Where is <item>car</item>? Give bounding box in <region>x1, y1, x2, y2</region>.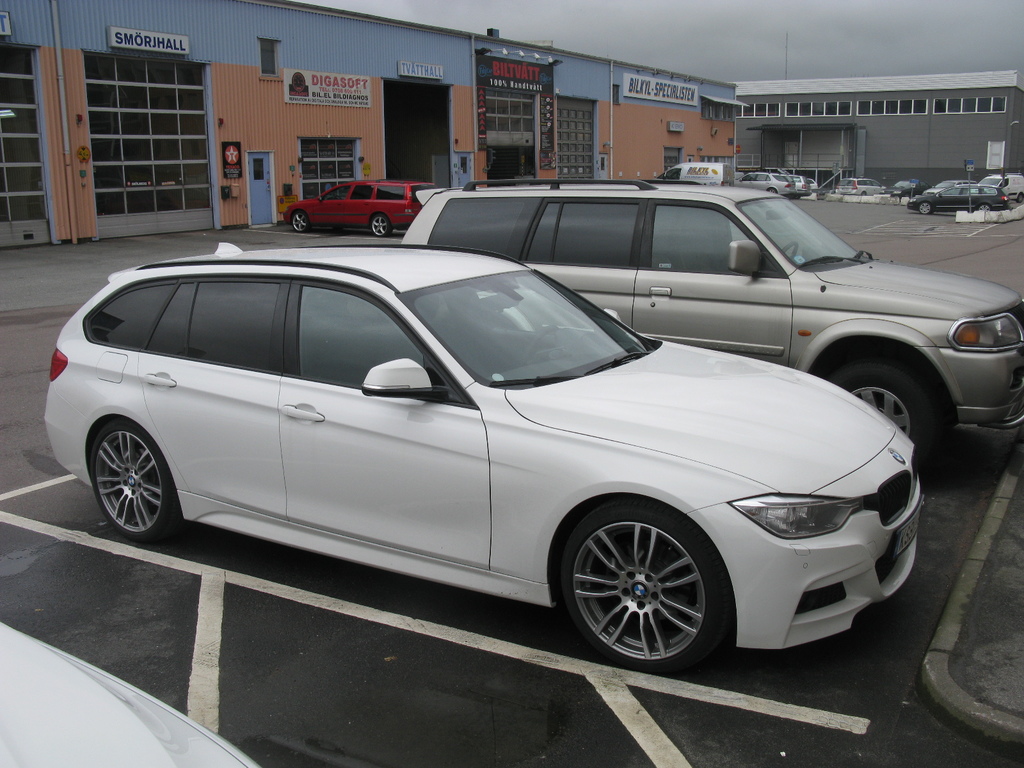
<region>909, 182, 1008, 213</region>.
